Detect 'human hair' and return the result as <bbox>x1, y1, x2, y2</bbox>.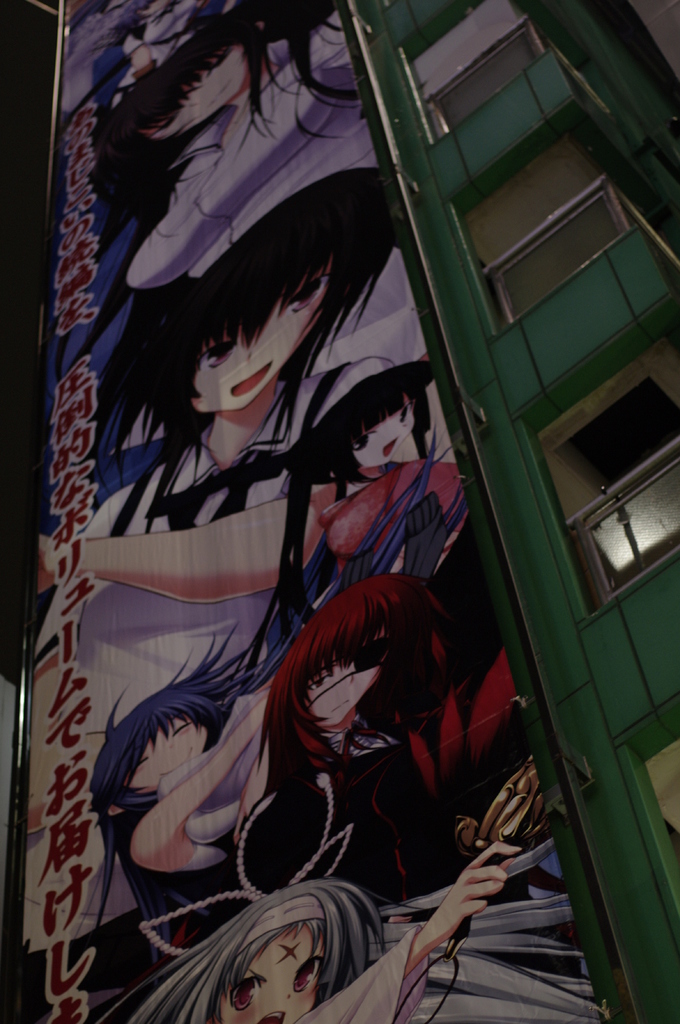
<bbox>255, 575, 435, 811</bbox>.
